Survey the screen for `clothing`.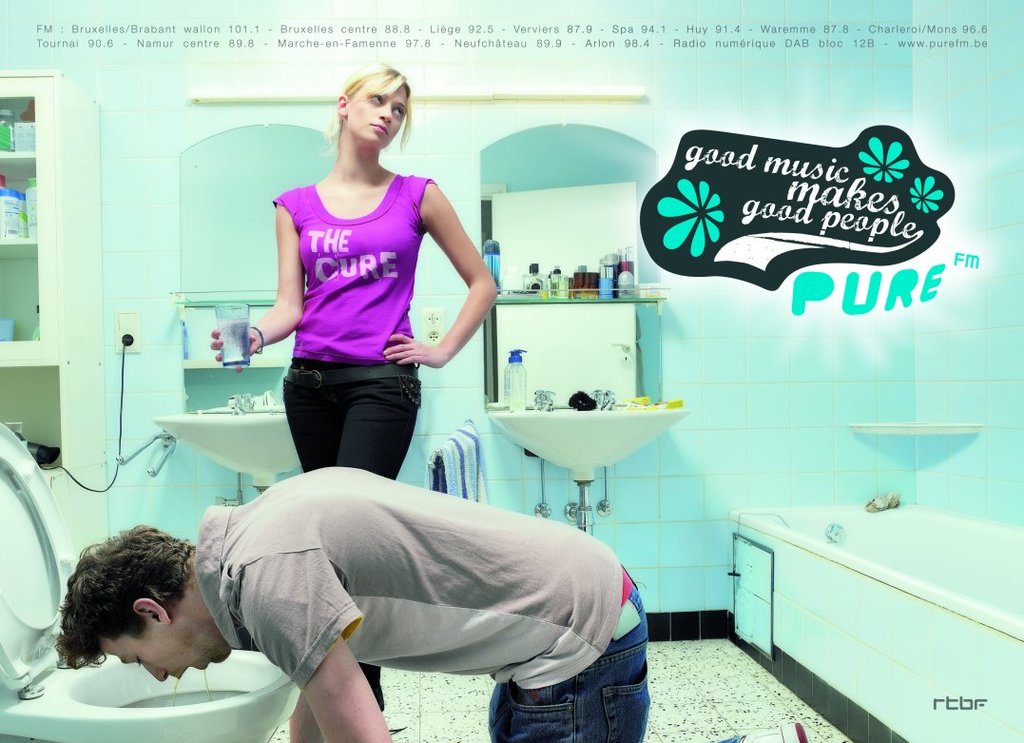
Survey found: region(195, 468, 650, 742).
